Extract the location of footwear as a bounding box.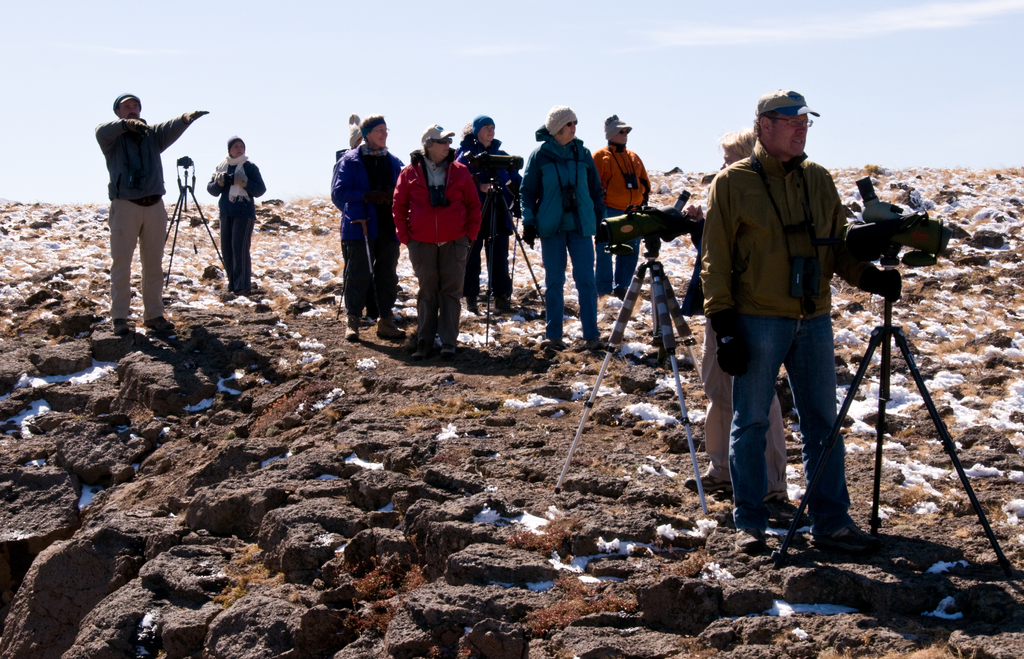
bbox(410, 349, 430, 365).
